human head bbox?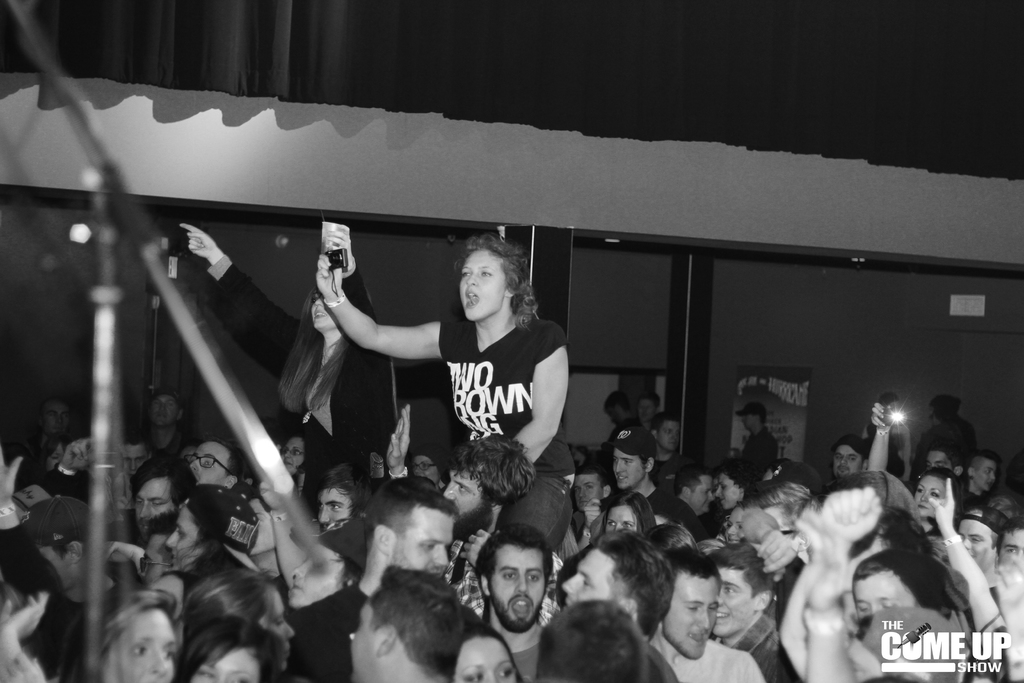
region(951, 508, 1005, 576)
